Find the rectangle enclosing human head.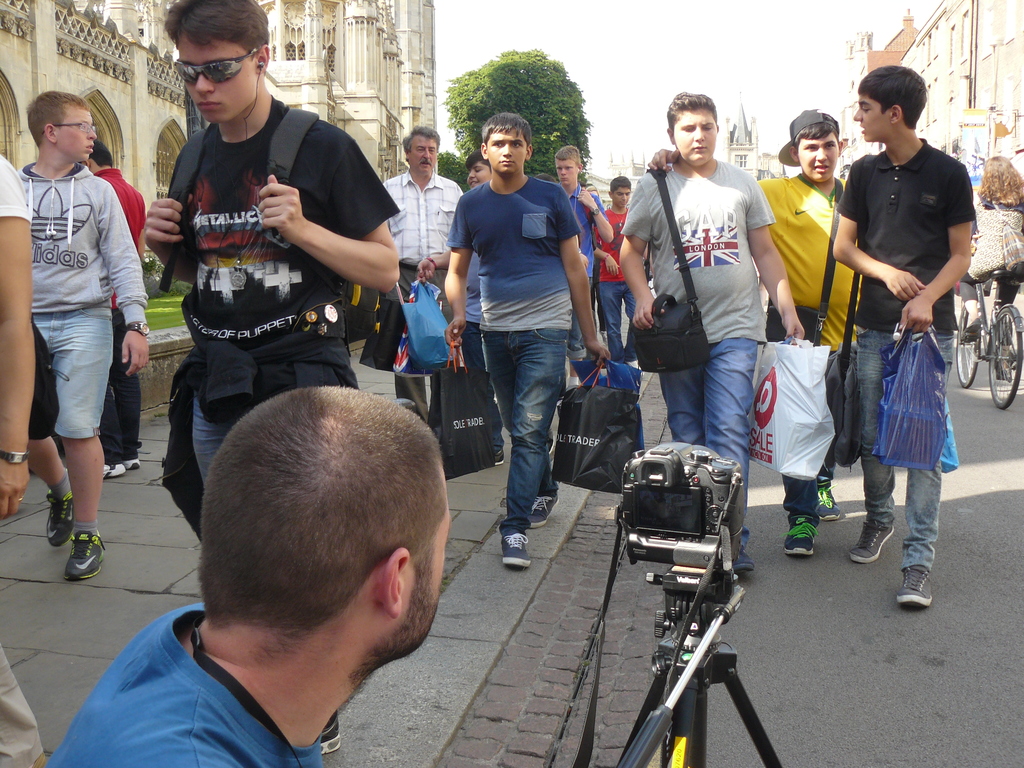
<region>533, 171, 557, 184</region>.
